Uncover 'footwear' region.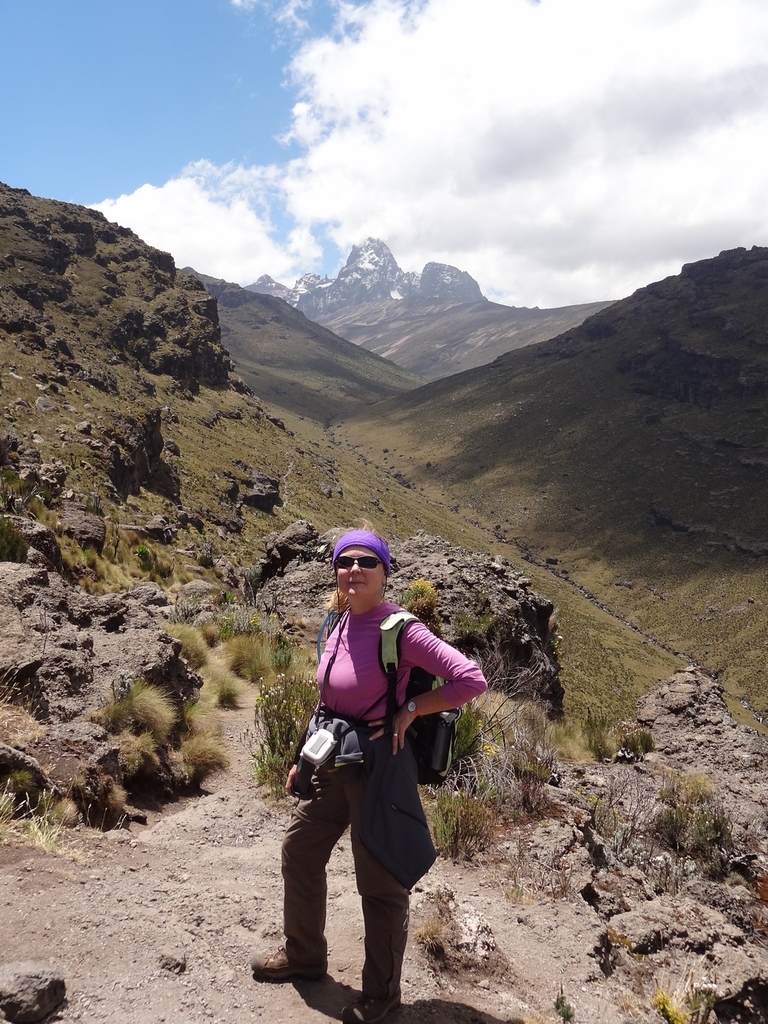
Uncovered: <box>358,984,405,1023</box>.
